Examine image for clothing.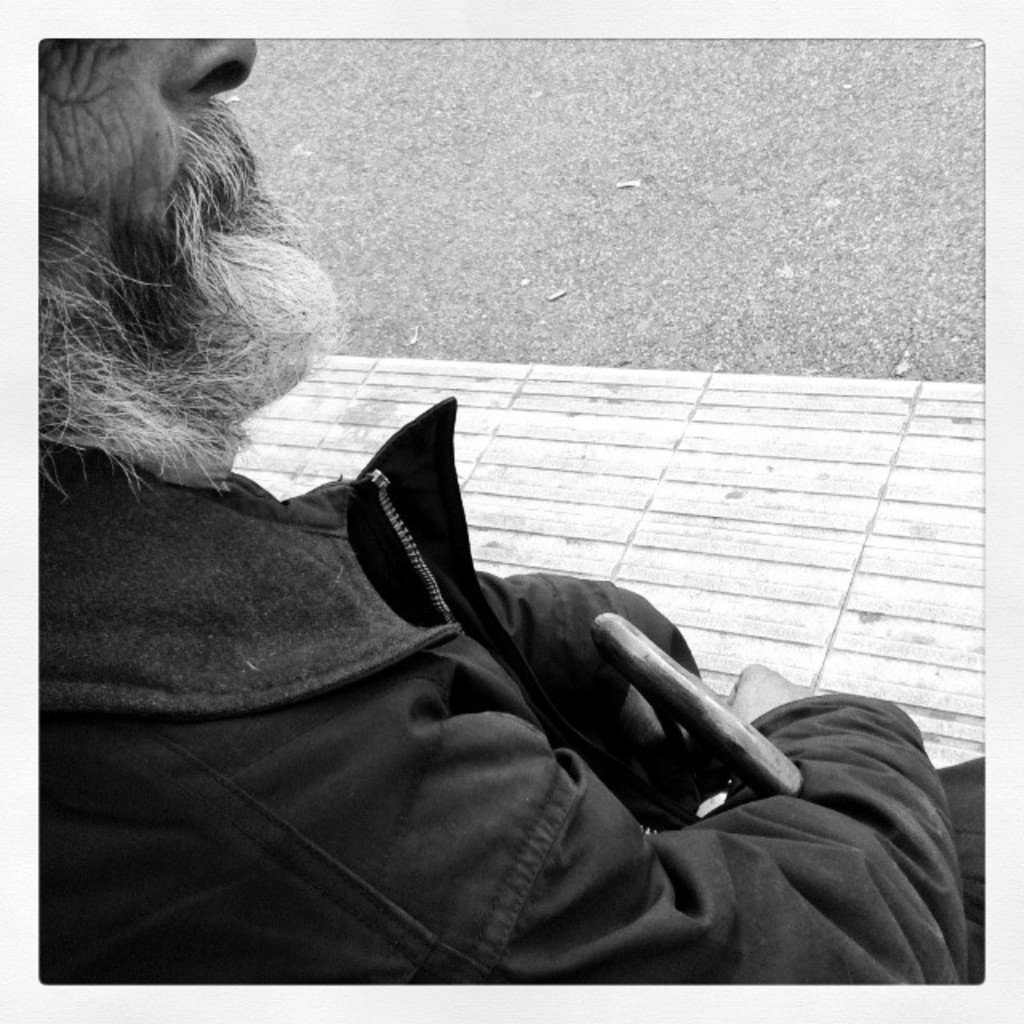
Examination result: {"x1": 42, "y1": 235, "x2": 939, "y2": 1006}.
